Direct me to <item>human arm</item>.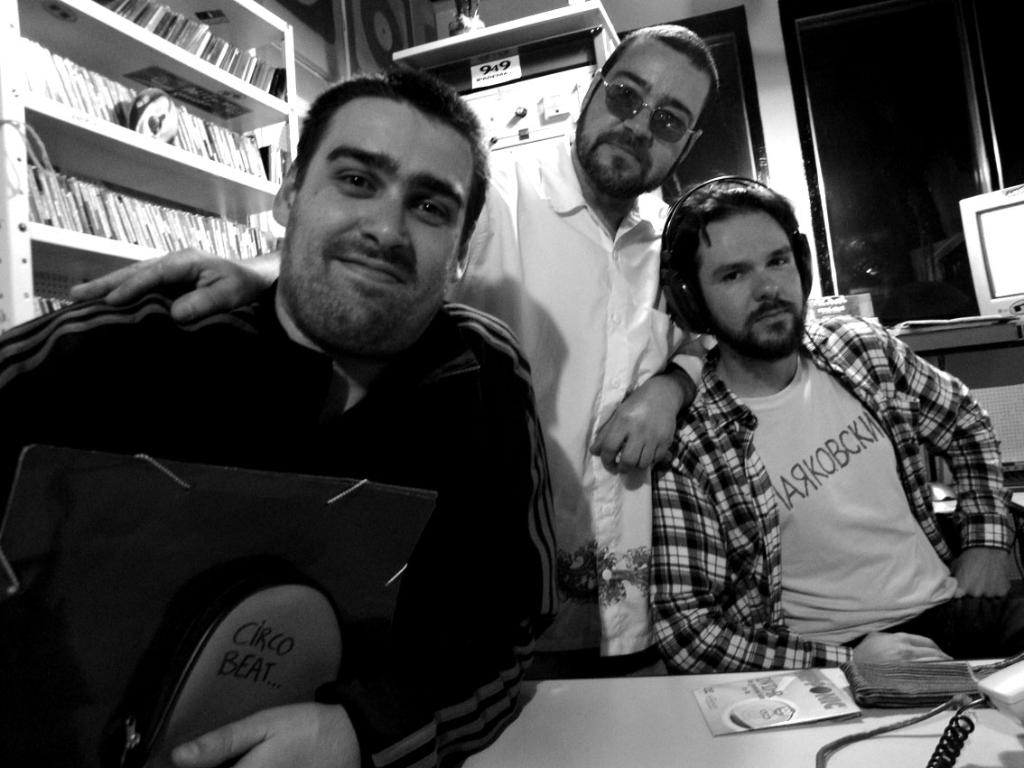
Direction: {"x1": 656, "y1": 456, "x2": 945, "y2": 679}.
